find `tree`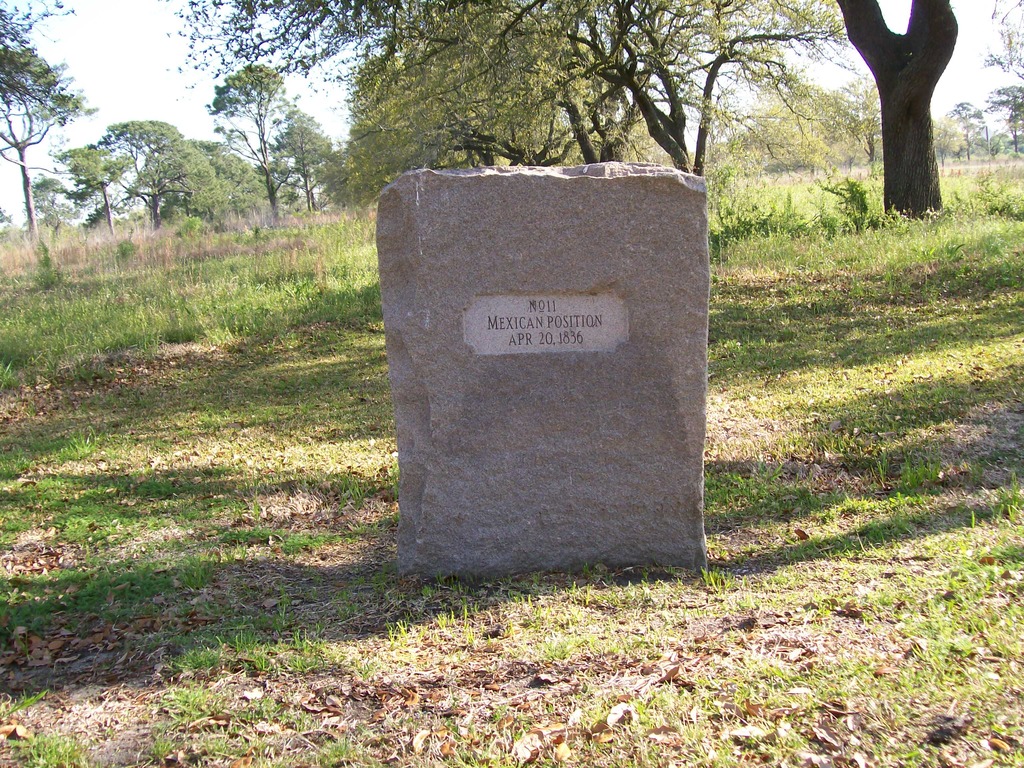
bbox(0, 0, 75, 56)
